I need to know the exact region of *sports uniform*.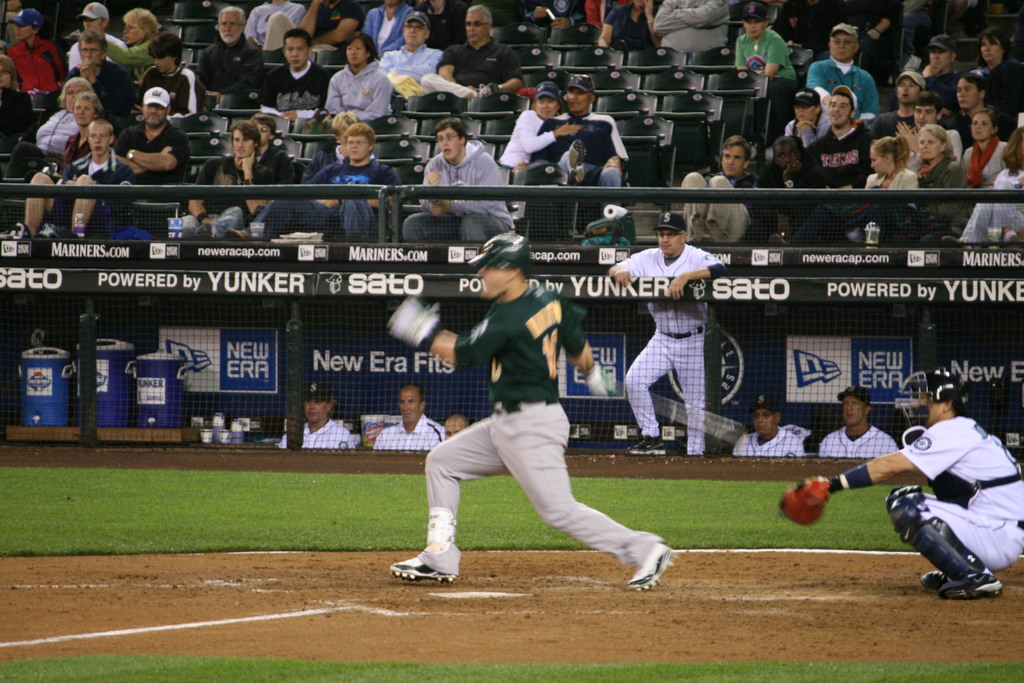
Region: {"left": 815, "top": 418, "right": 897, "bottom": 459}.
